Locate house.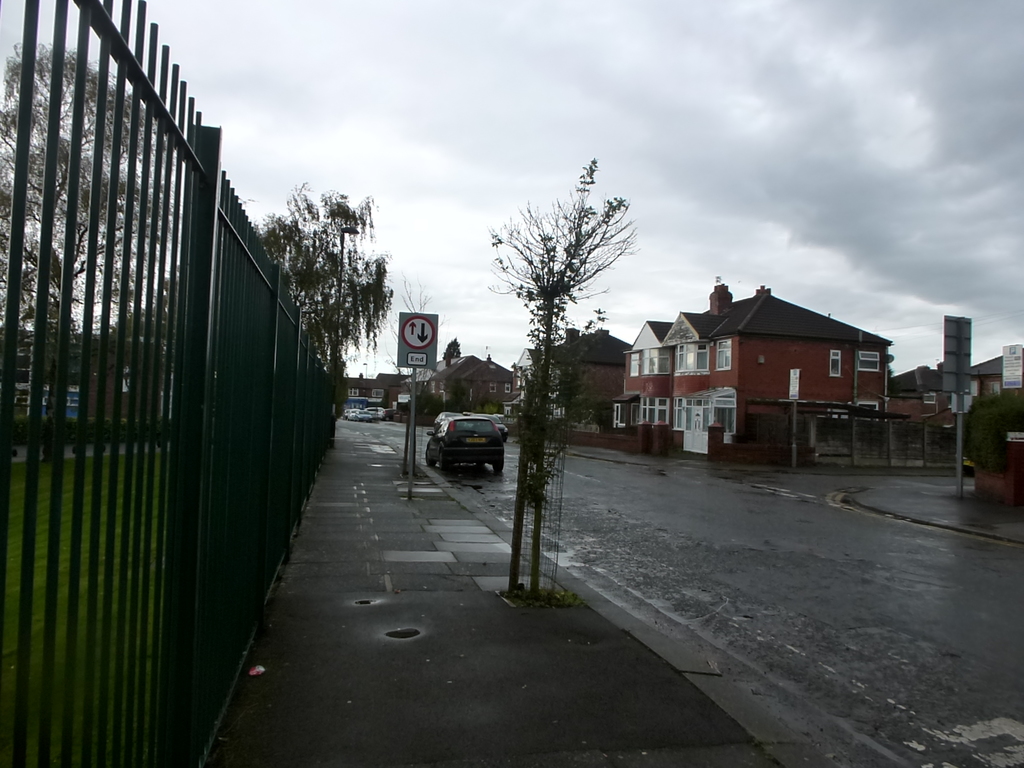
Bounding box: (337,342,519,416).
